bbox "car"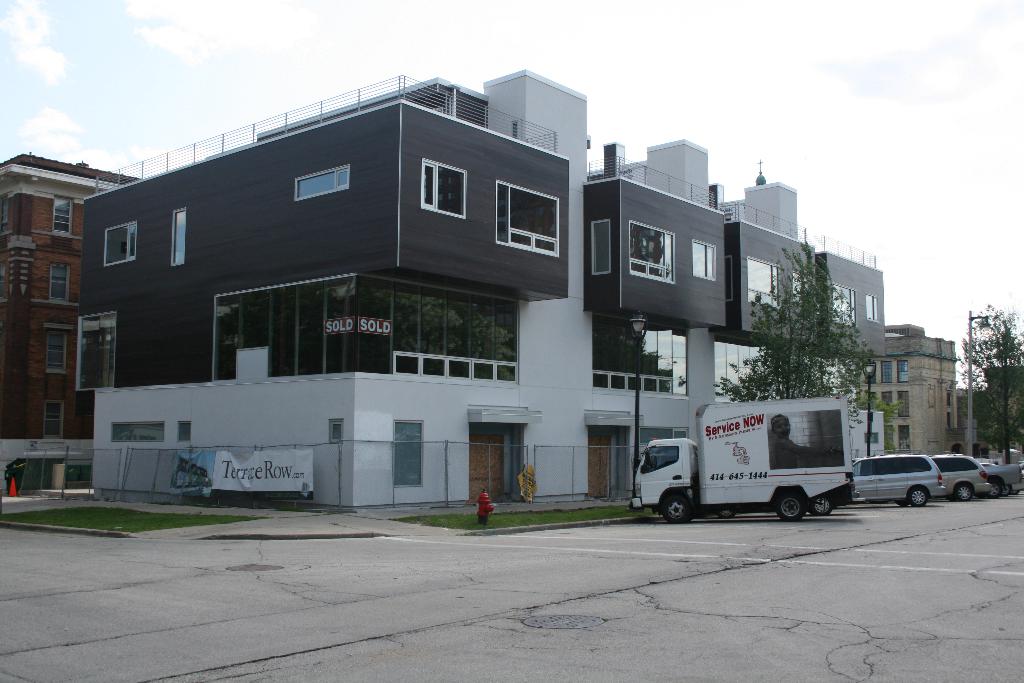
<region>930, 454, 998, 516</region>
